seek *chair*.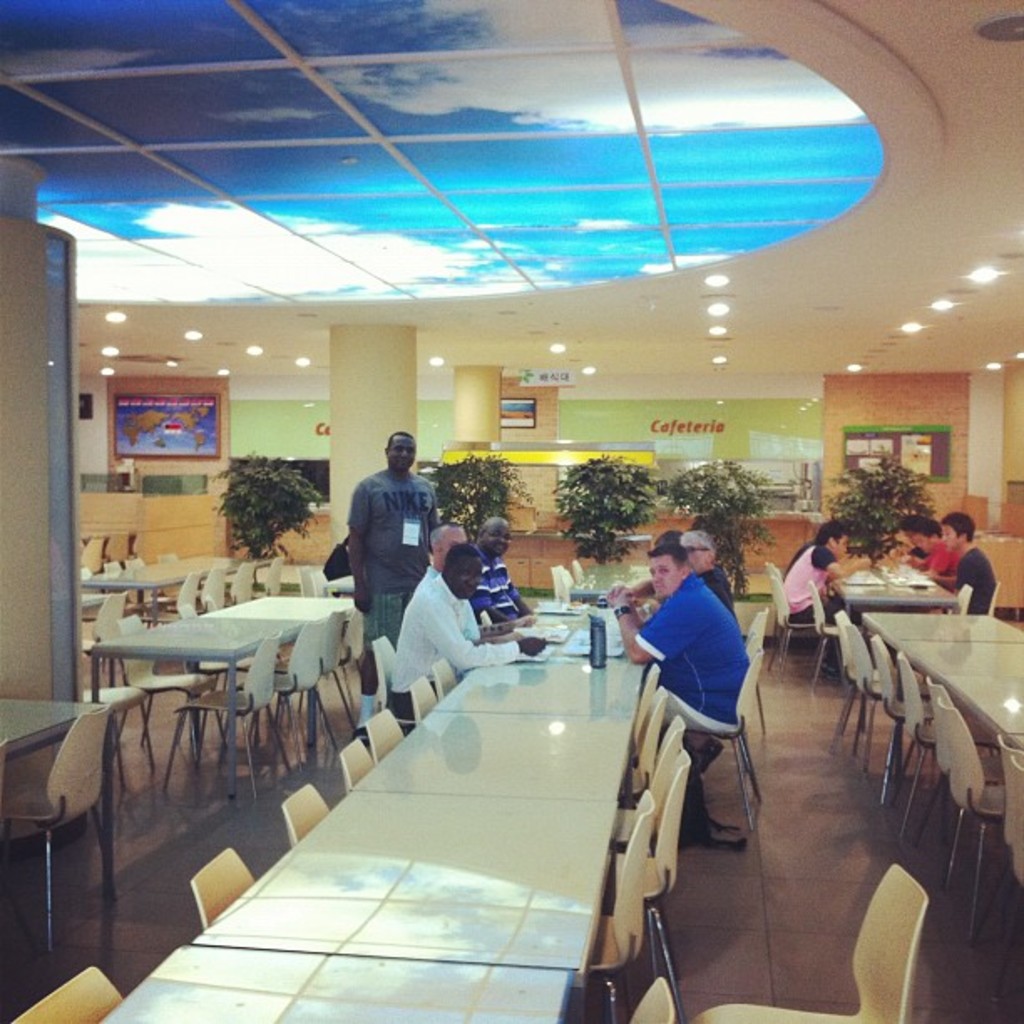
rect(77, 684, 164, 791).
